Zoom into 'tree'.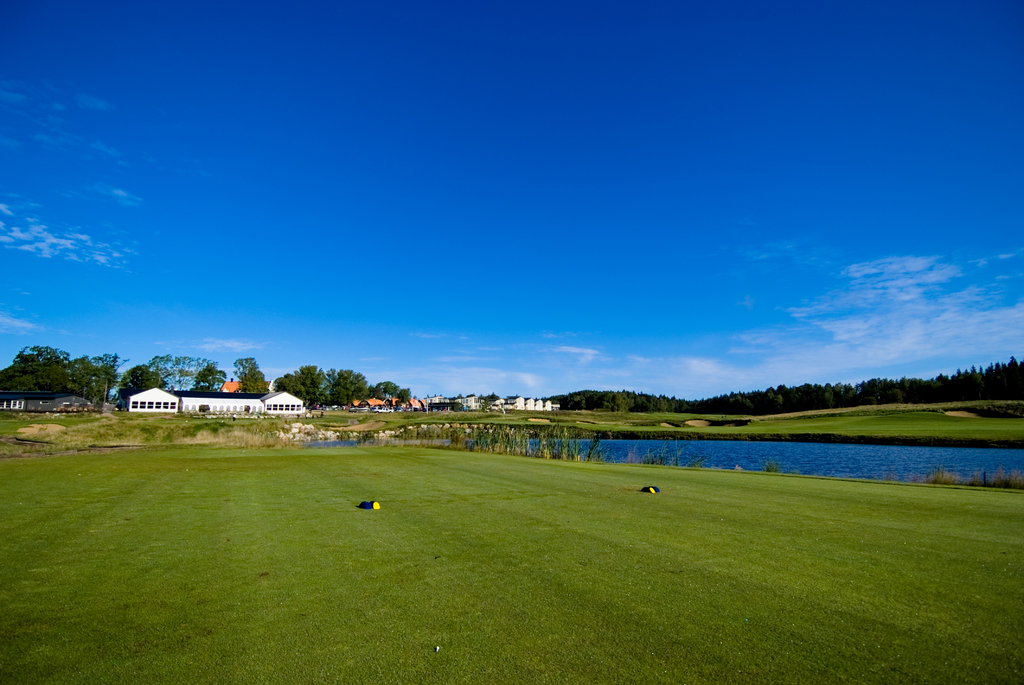
Zoom target: bbox=[115, 365, 168, 406].
